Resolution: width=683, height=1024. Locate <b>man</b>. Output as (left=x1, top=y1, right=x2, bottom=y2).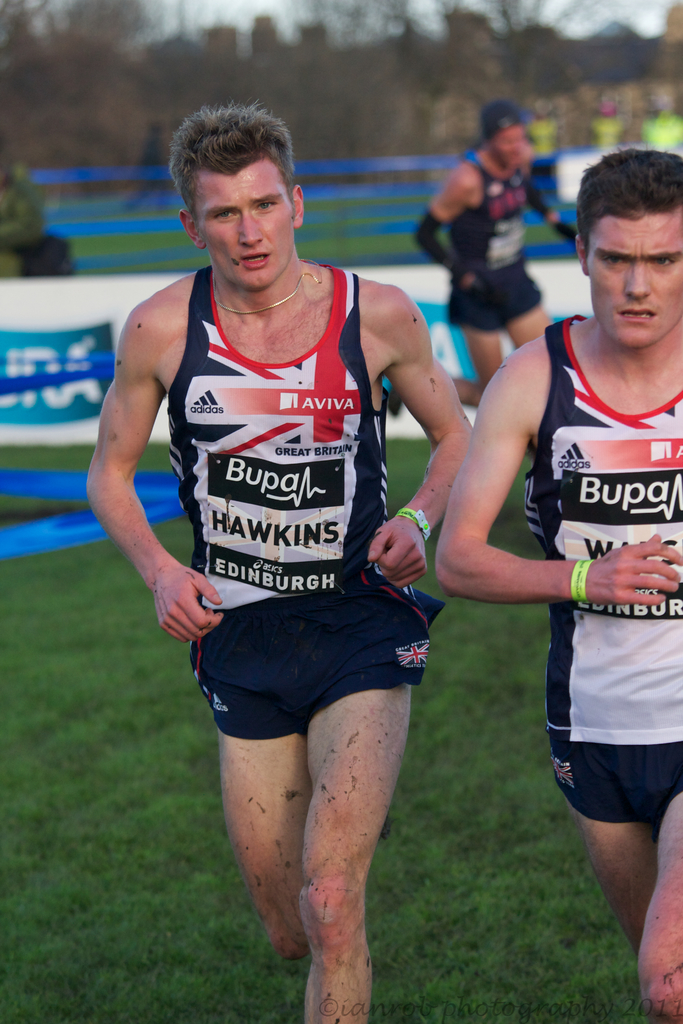
(left=429, top=149, right=682, bottom=1023).
